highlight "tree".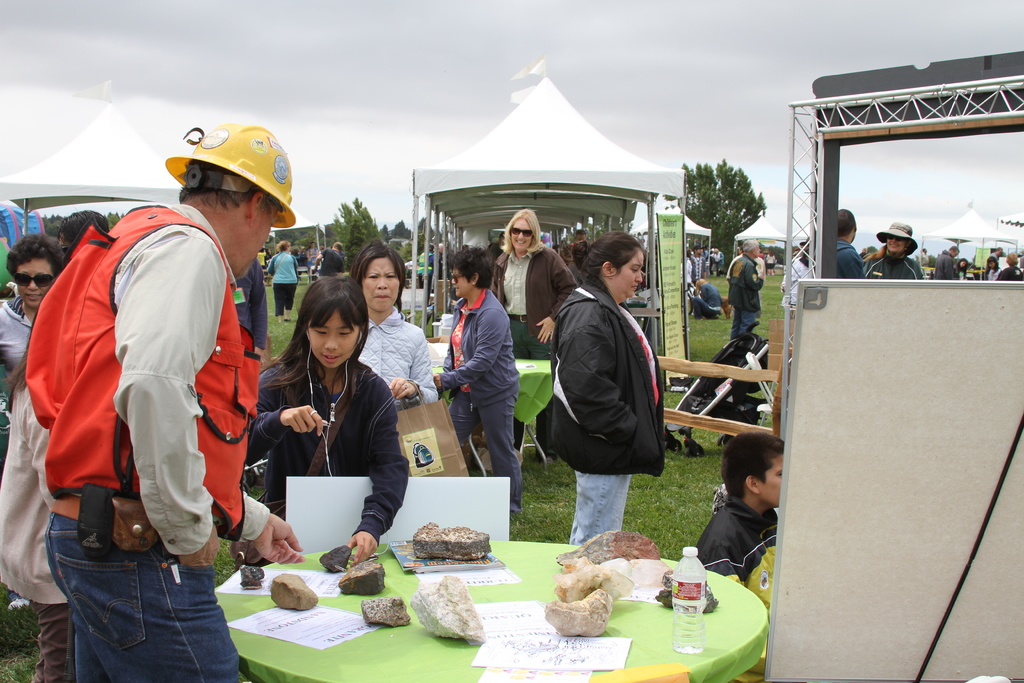
Highlighted region: select_region(364, 205, 372, 231).
